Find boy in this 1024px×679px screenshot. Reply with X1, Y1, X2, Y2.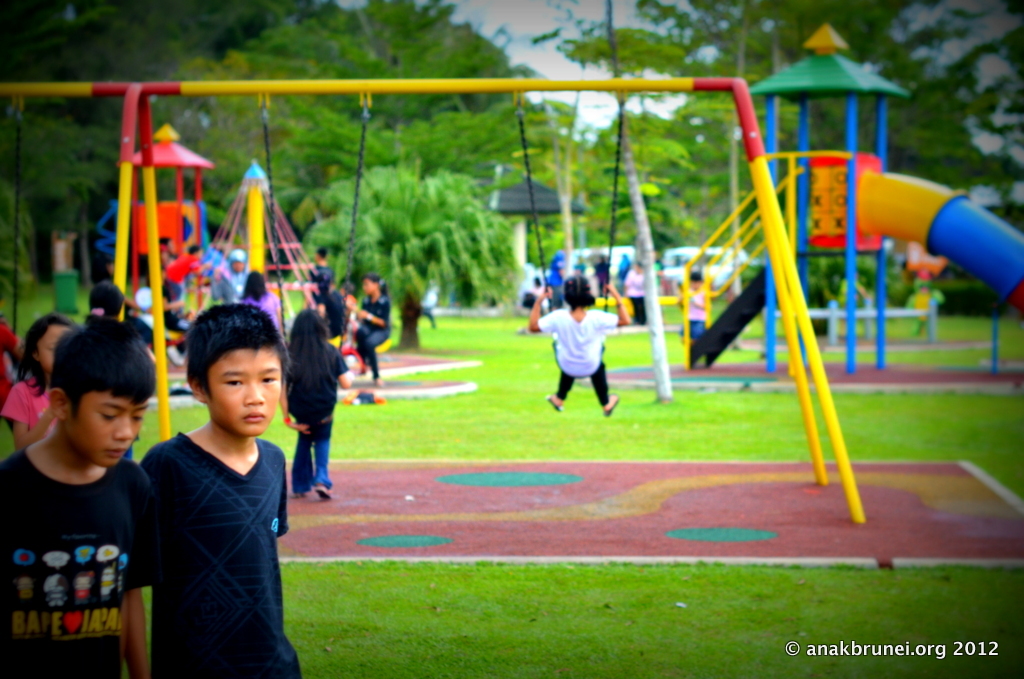
5, 318, 155, 678.
